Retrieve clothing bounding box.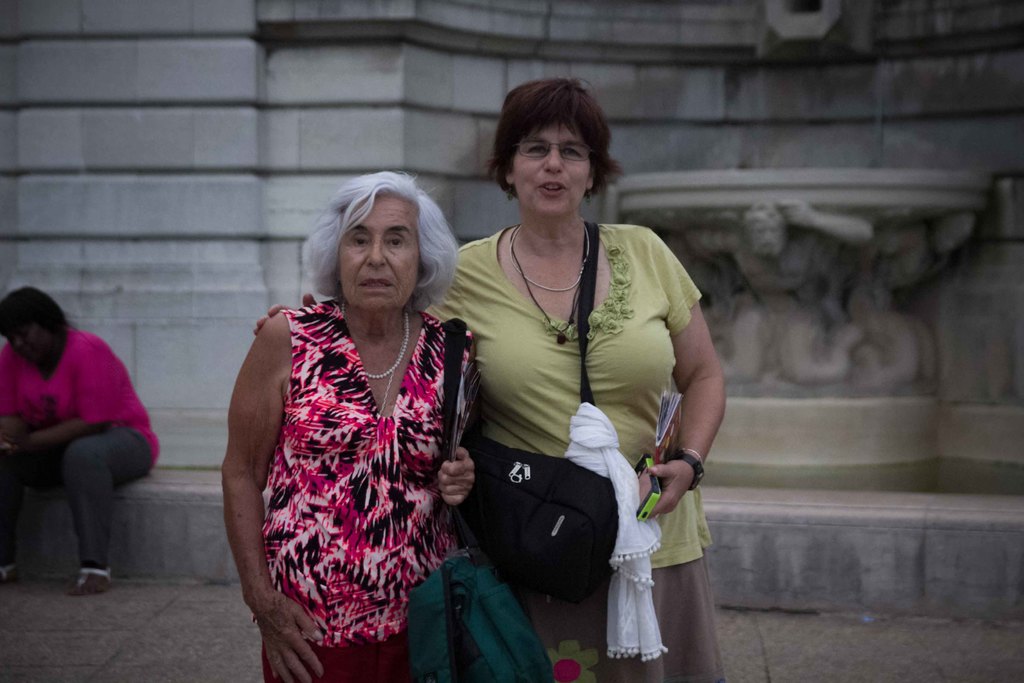
Bounding box: (422, 210, 728, 682).
